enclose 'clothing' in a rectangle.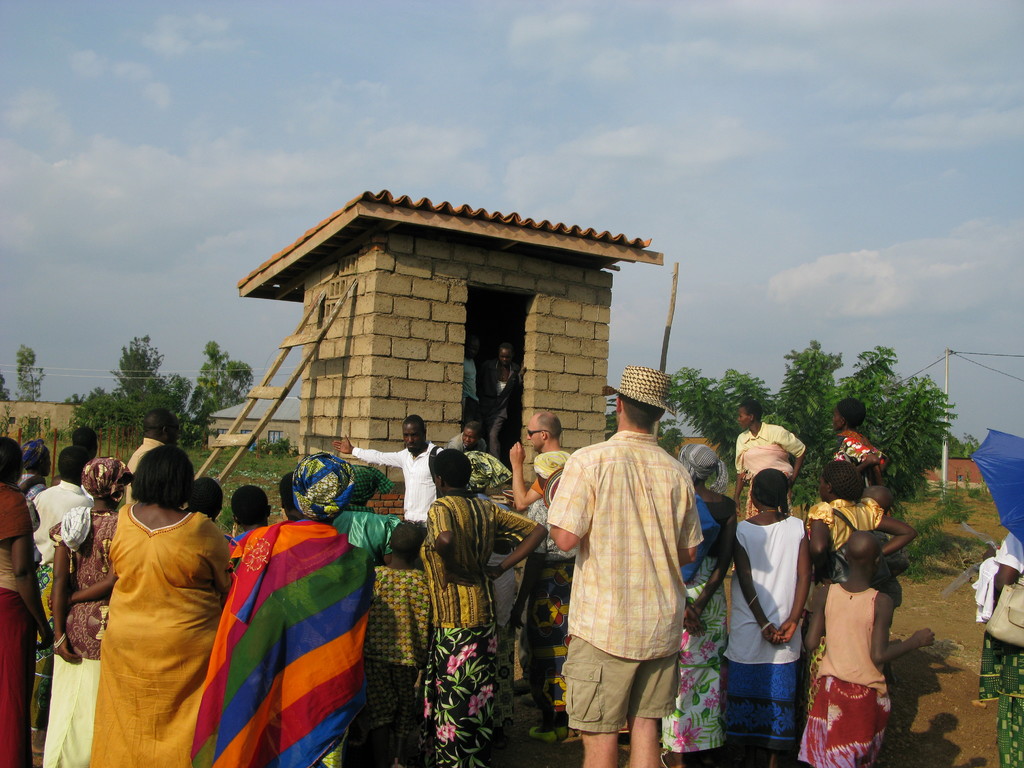
bbox(351, 440, 449, 531).
